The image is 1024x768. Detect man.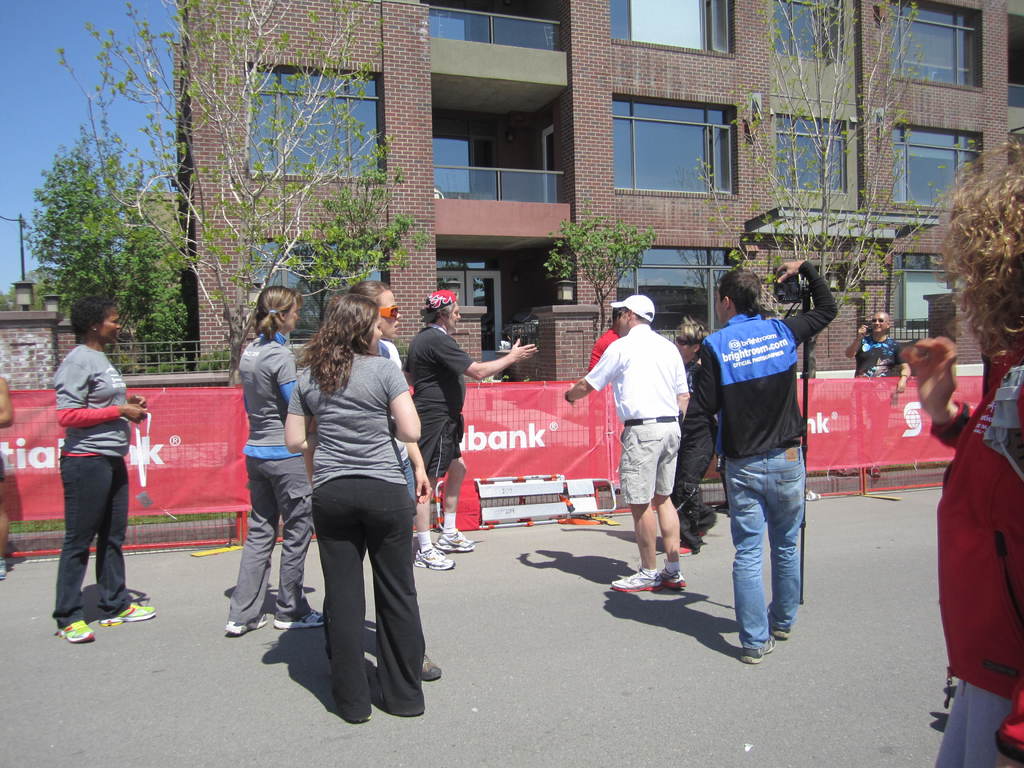
Detection: region(563, 283, 690, 598).
